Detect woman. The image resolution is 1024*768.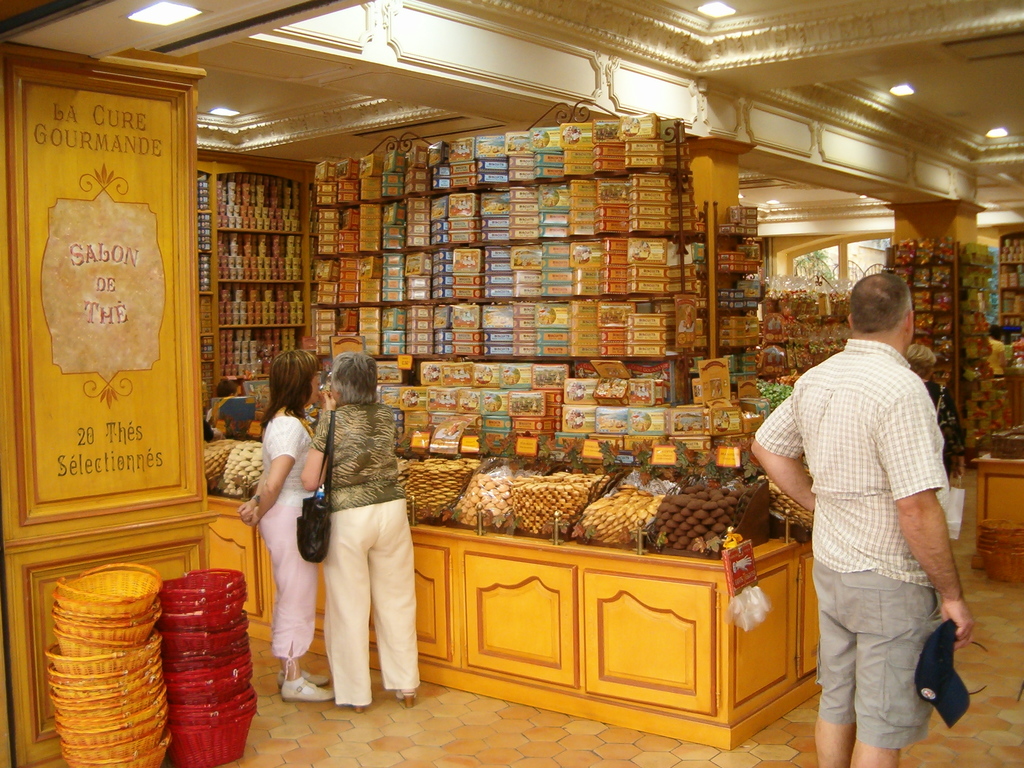
241:348:330:704.
